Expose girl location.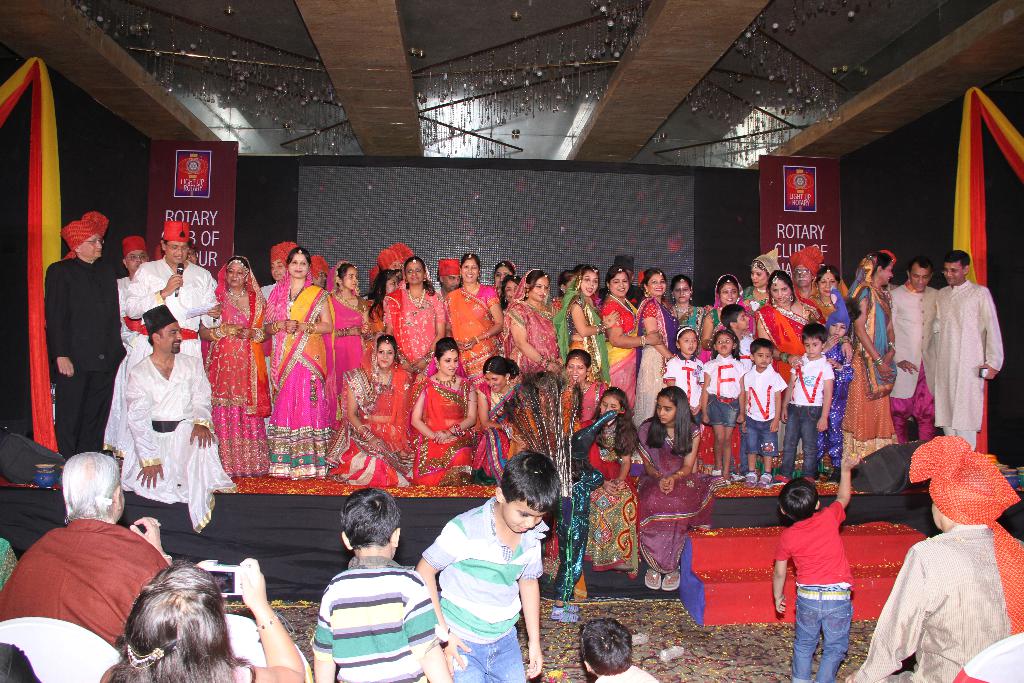
Exposed at <bbox>441, 256, 500, 370</bbox>.
